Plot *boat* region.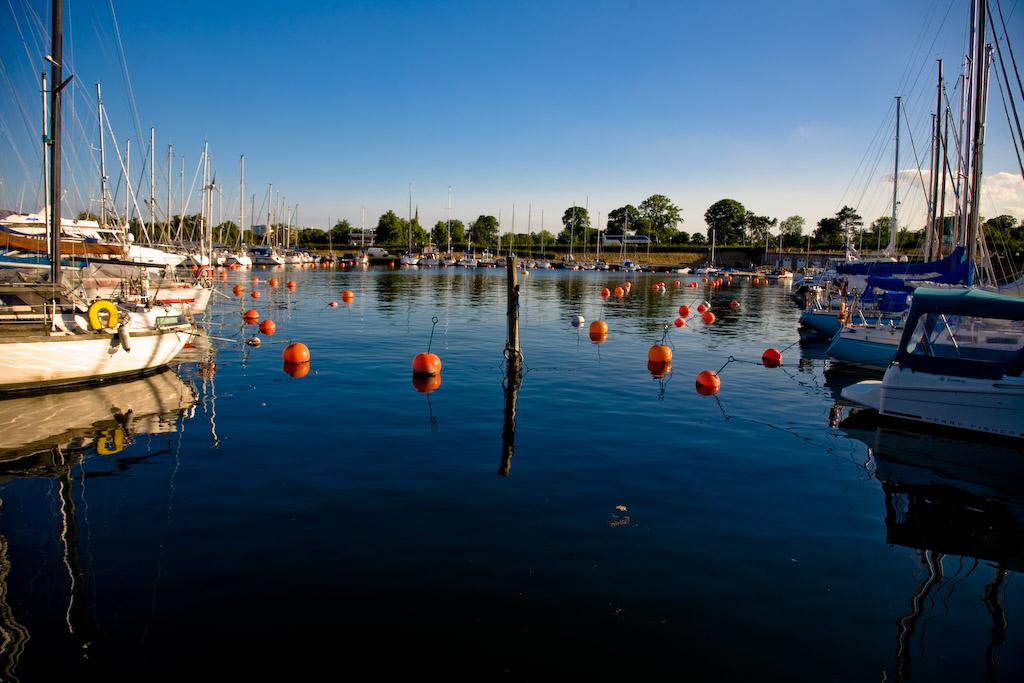
Plotted at 839:0:1023:453.
